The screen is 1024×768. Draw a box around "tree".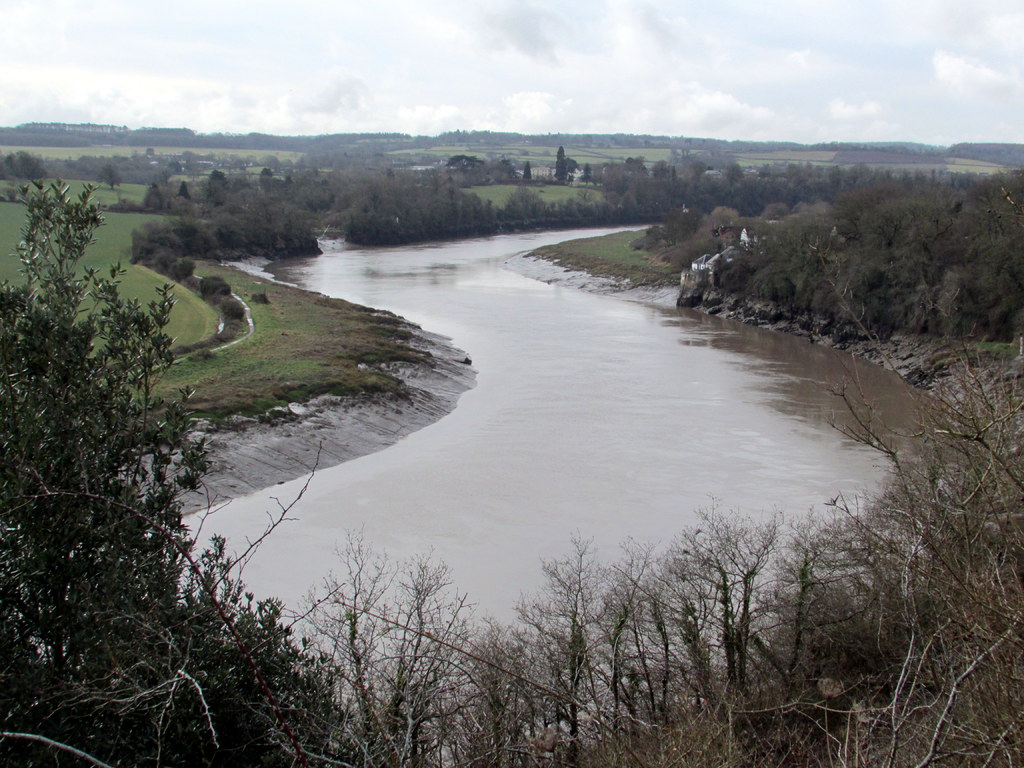
(918,163,1023,340).
